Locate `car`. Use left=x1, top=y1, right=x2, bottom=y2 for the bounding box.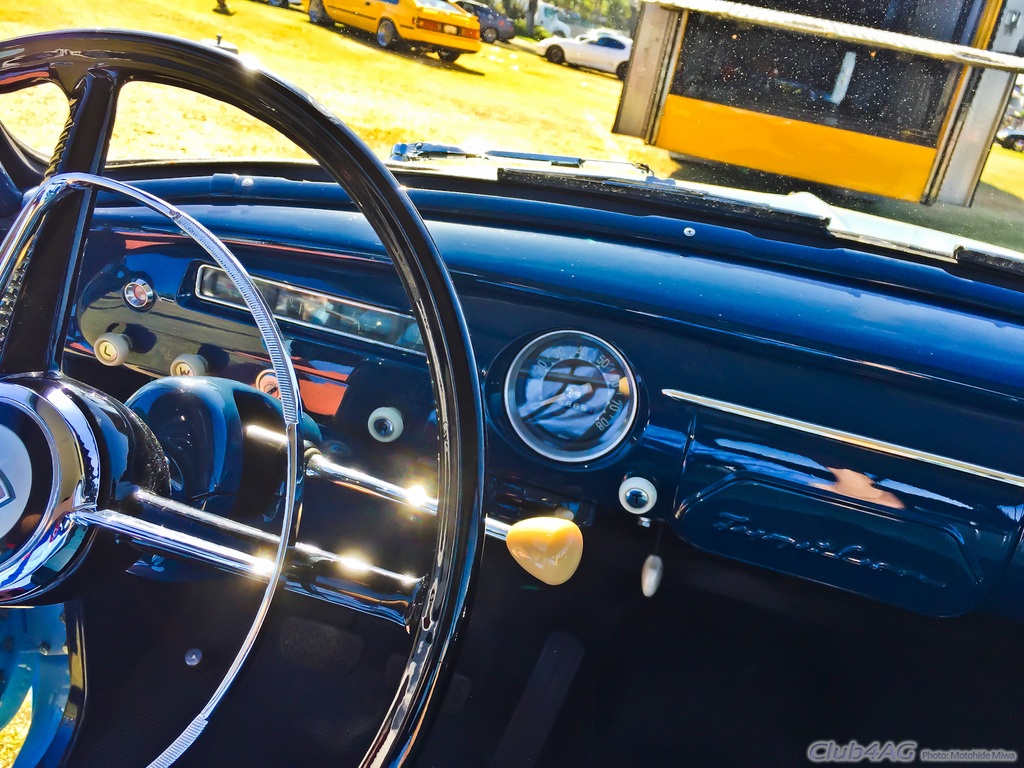
left=588, top=26, right=623, bottom=36.
